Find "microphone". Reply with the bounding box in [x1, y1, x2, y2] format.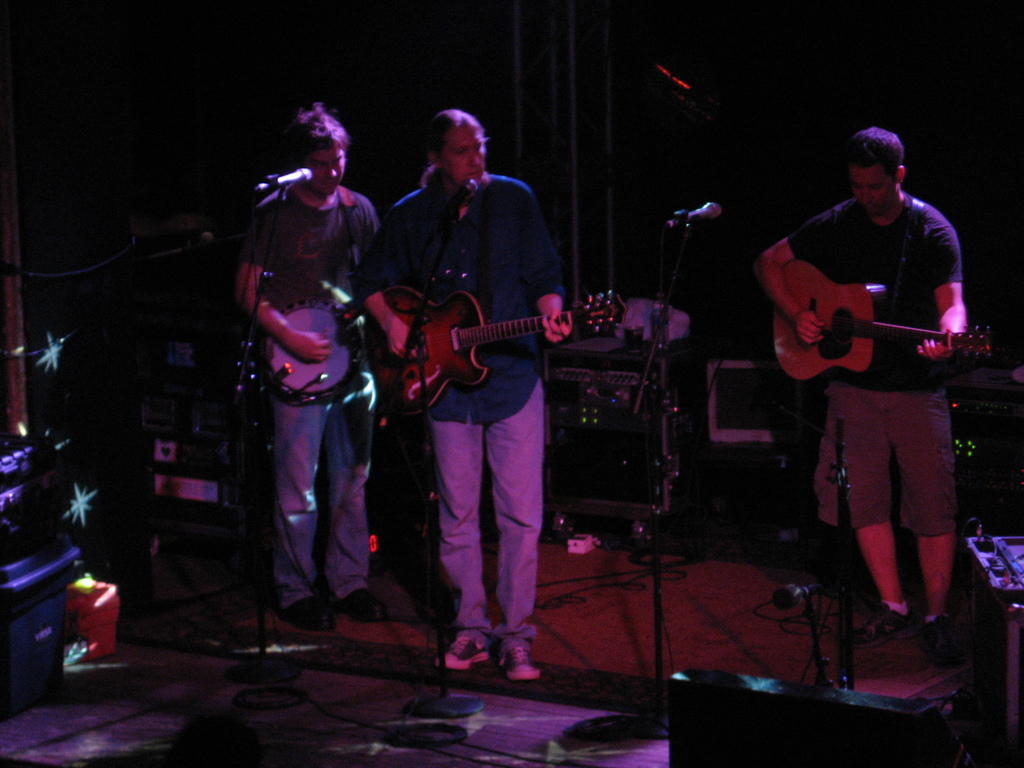
[666, 198, 724, 227].
